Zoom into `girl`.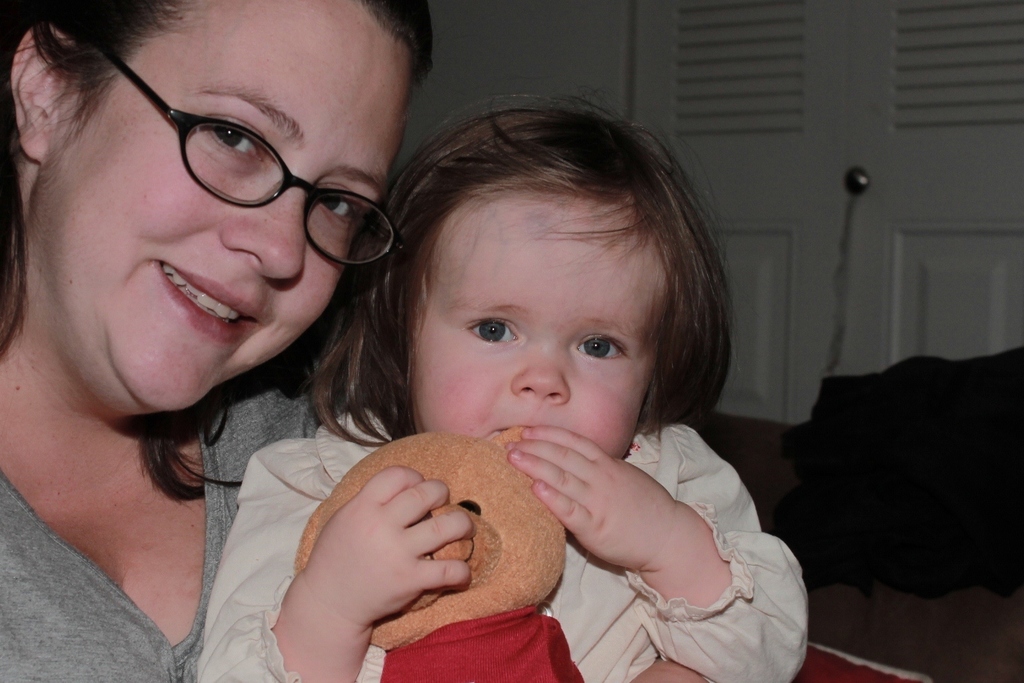
Zoom target: x1=193 y1=84 x2=810 y2=682.
